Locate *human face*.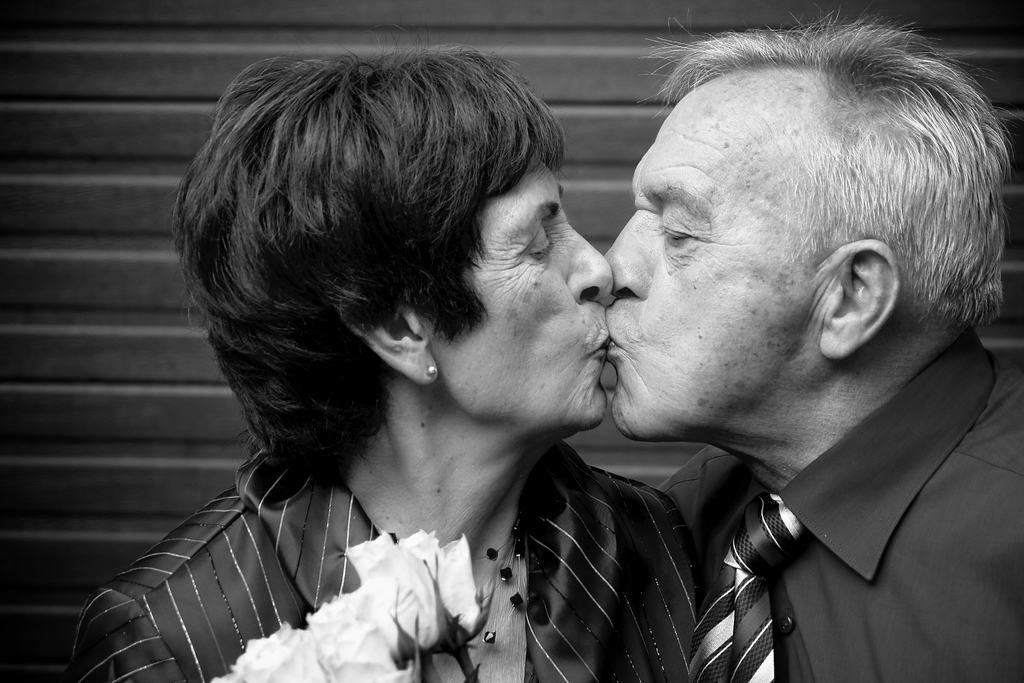
Bounding box: region(605, 70, 813, 440).
